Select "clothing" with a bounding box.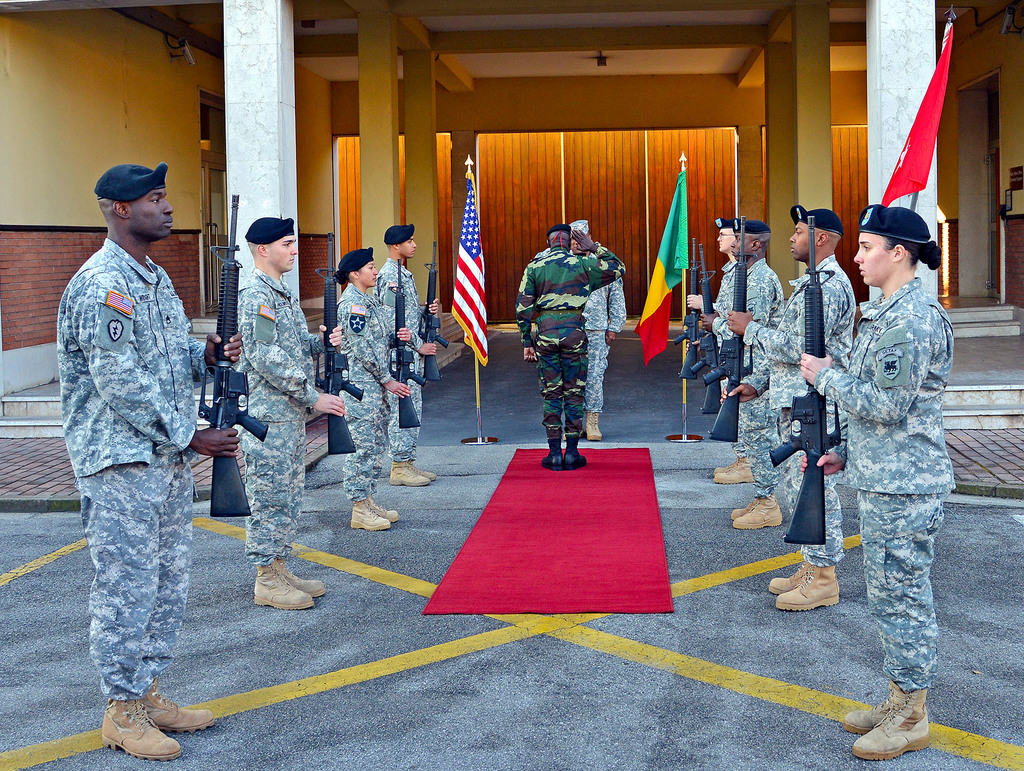
(x1=532, y1=248, x2=627, y2=415).
